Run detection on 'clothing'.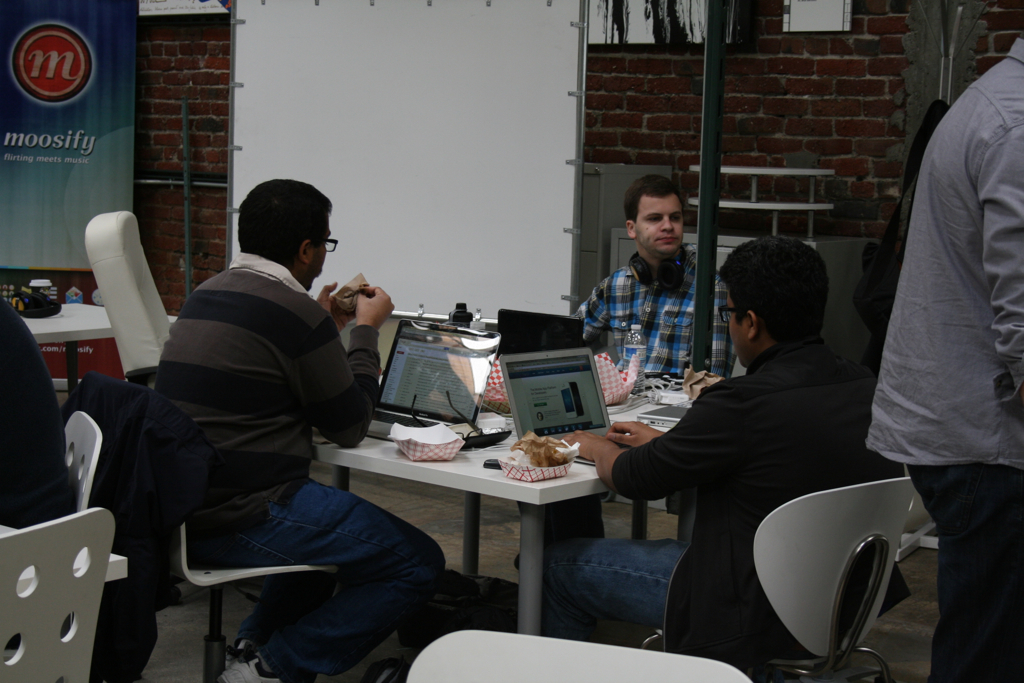
Result: BBox(144, 272, 393, 525).
